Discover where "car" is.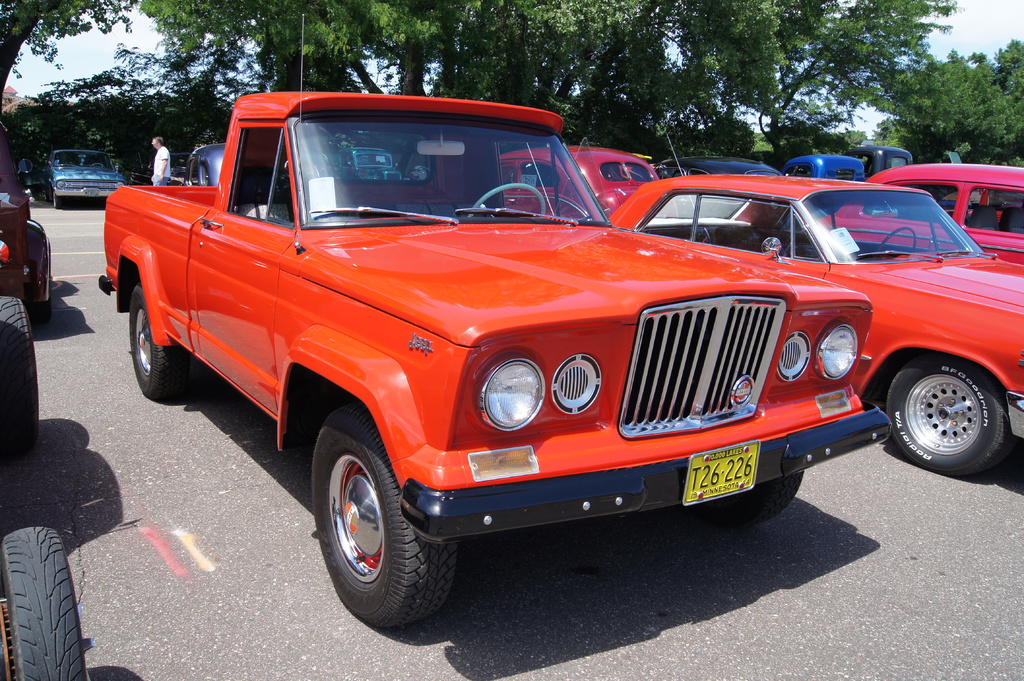
Discovered at (left=658, top=153, right=779, bottom=182).
